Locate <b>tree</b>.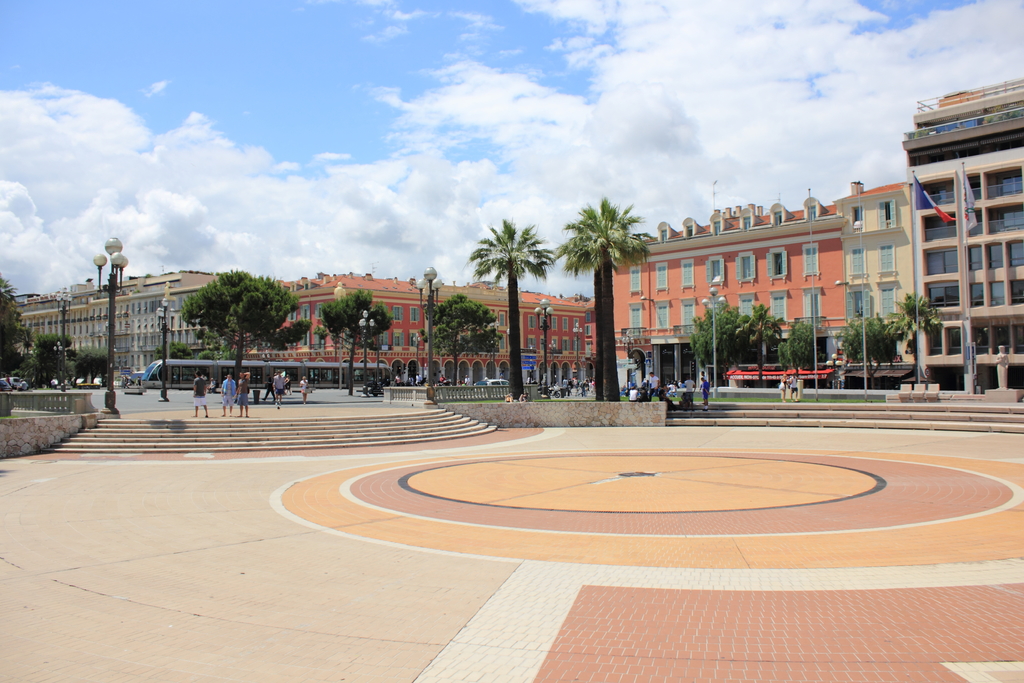
Bounding box: left=729, top=300, right=781, bottom=386.
